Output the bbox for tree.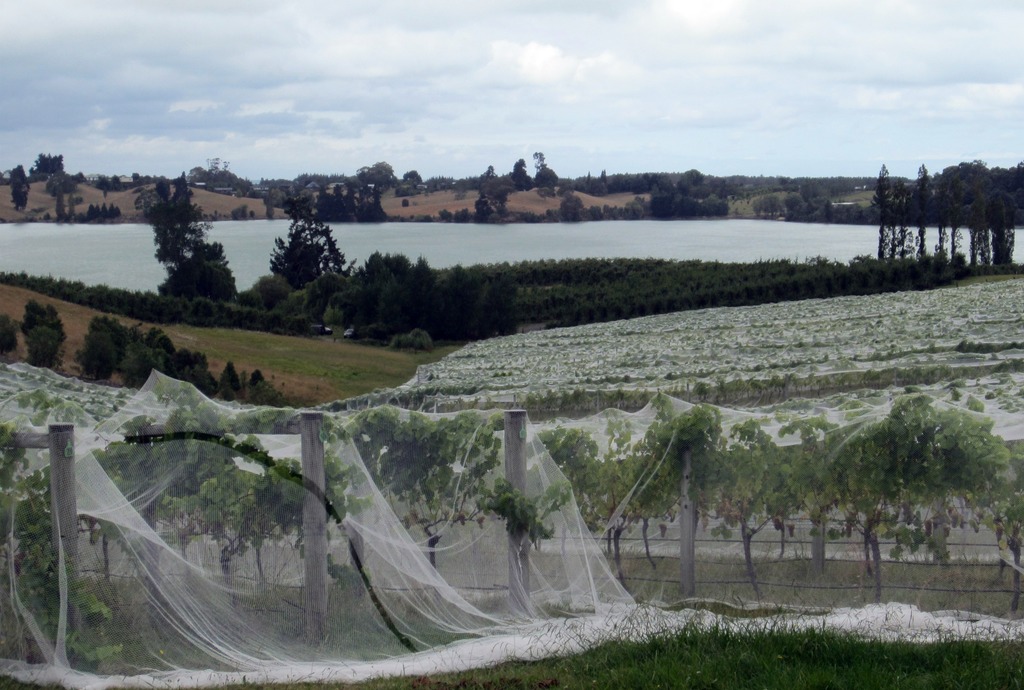
[x1=29, y1=150, x2=68, y2=183].
